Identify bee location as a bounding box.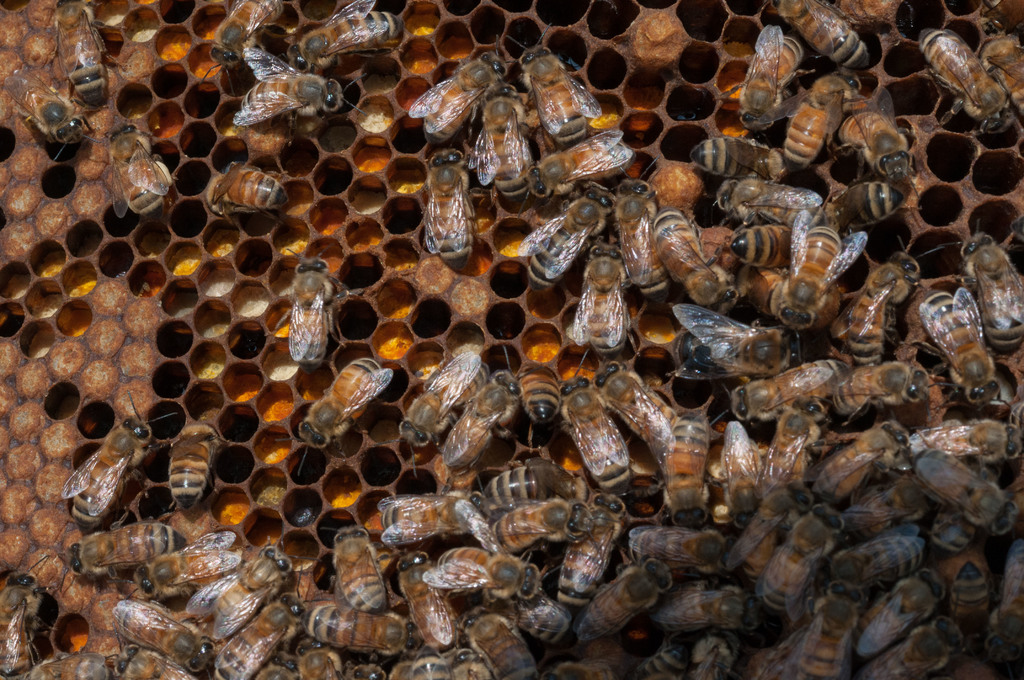
Rect(72, 406, 154, 524).
